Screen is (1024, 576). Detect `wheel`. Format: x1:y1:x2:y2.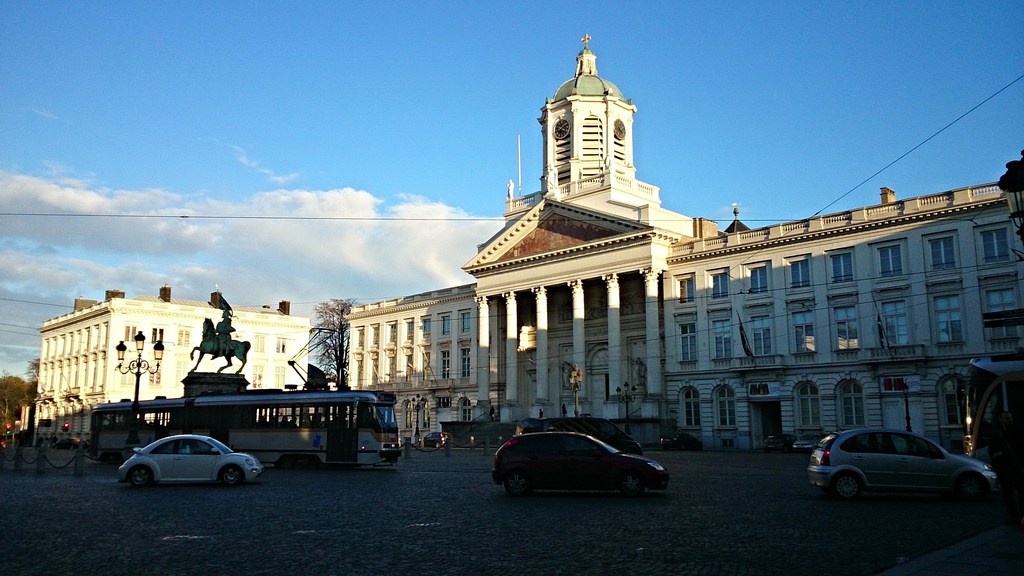
832:469:858:500.
